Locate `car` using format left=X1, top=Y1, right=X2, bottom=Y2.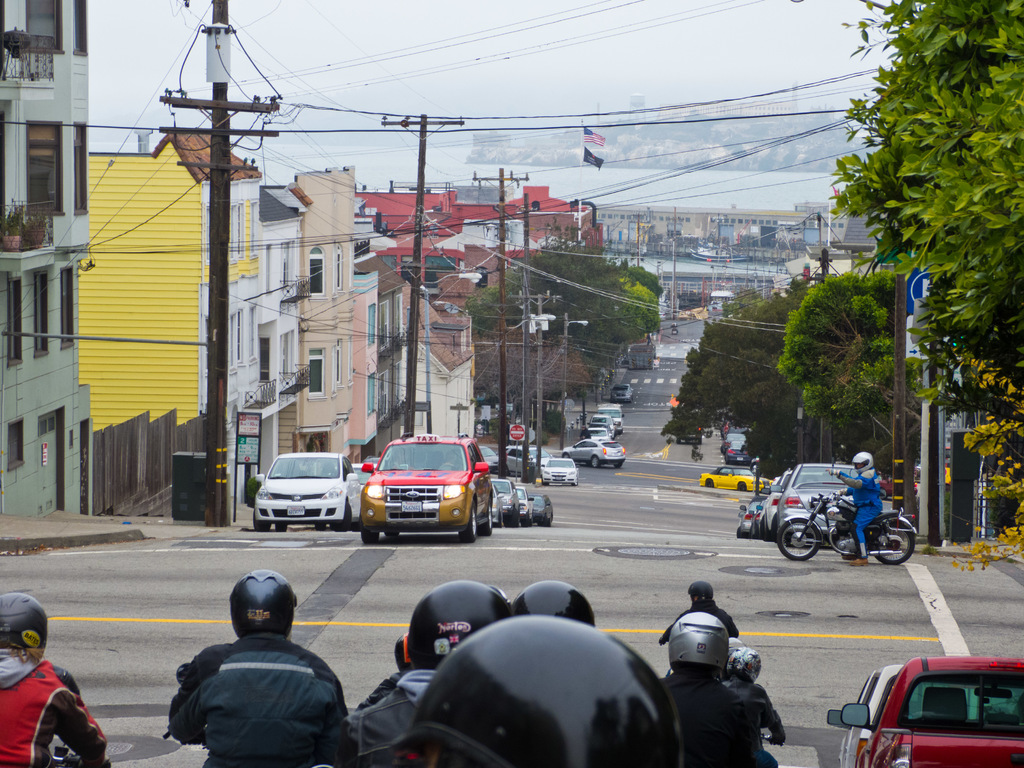
left=700, top=465, right=773, bottom=497.
